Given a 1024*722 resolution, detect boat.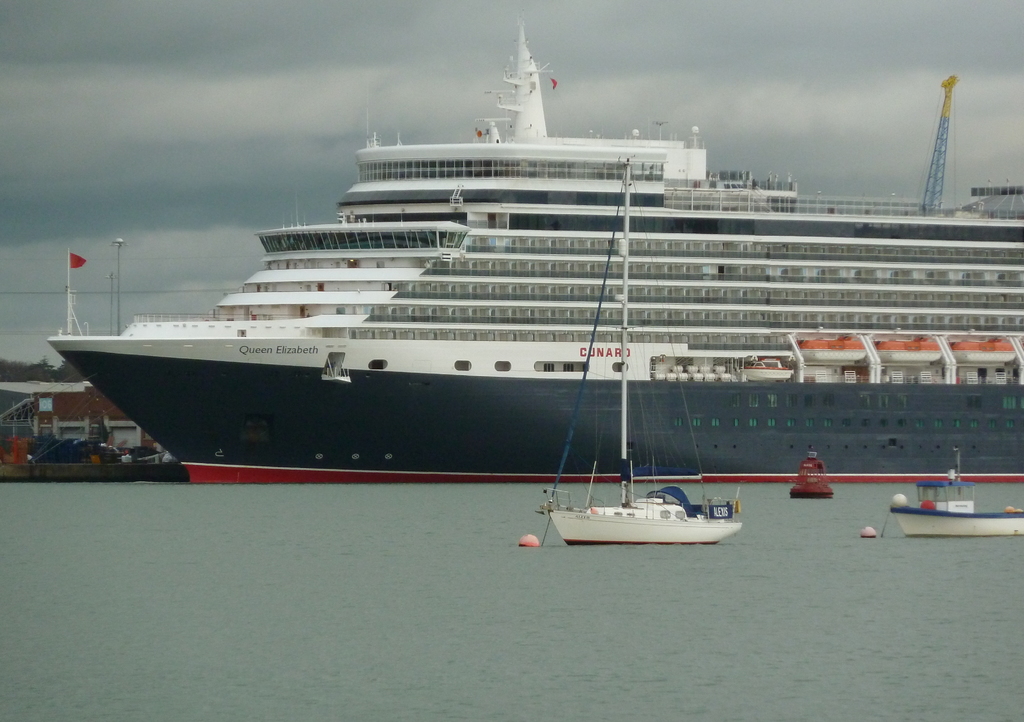
detection(890, 450, 1023, 543).
